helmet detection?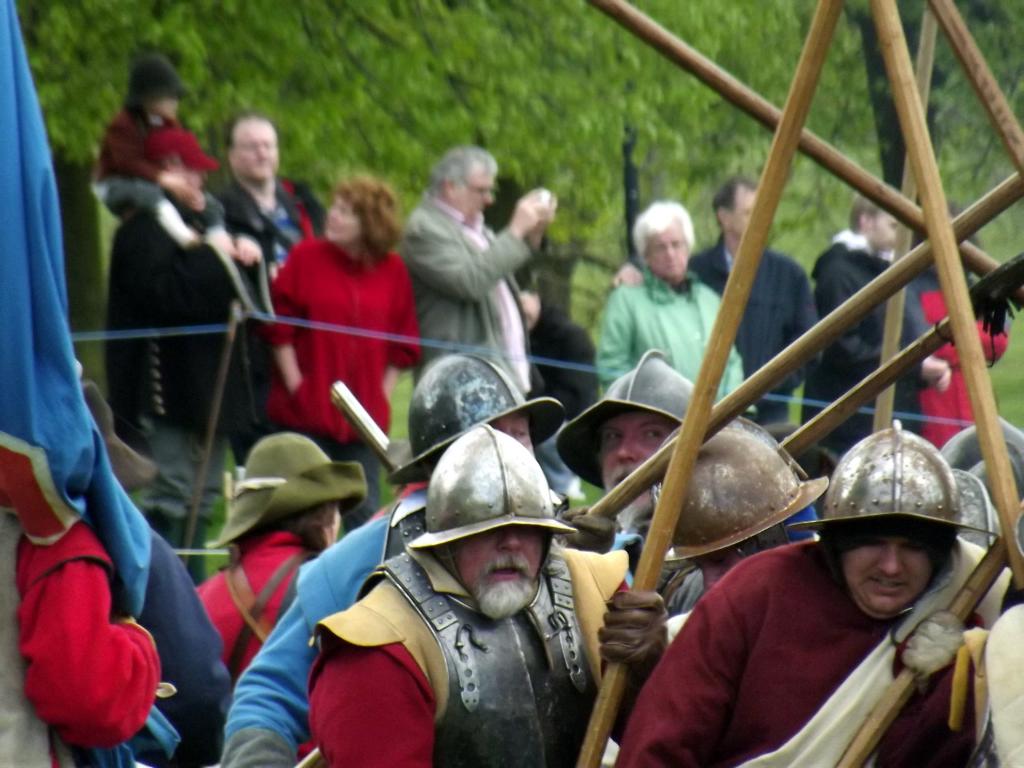
crop(937, 420, 1023, 471)
